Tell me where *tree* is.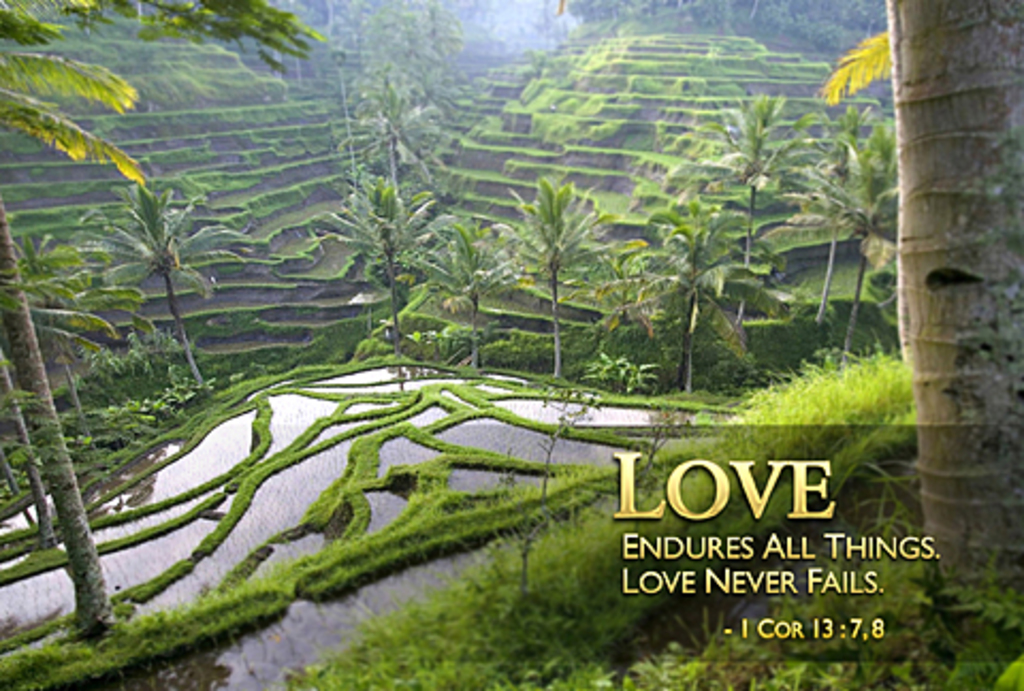
*tree* is at left=9, top=226, right=55, bottom=324.
